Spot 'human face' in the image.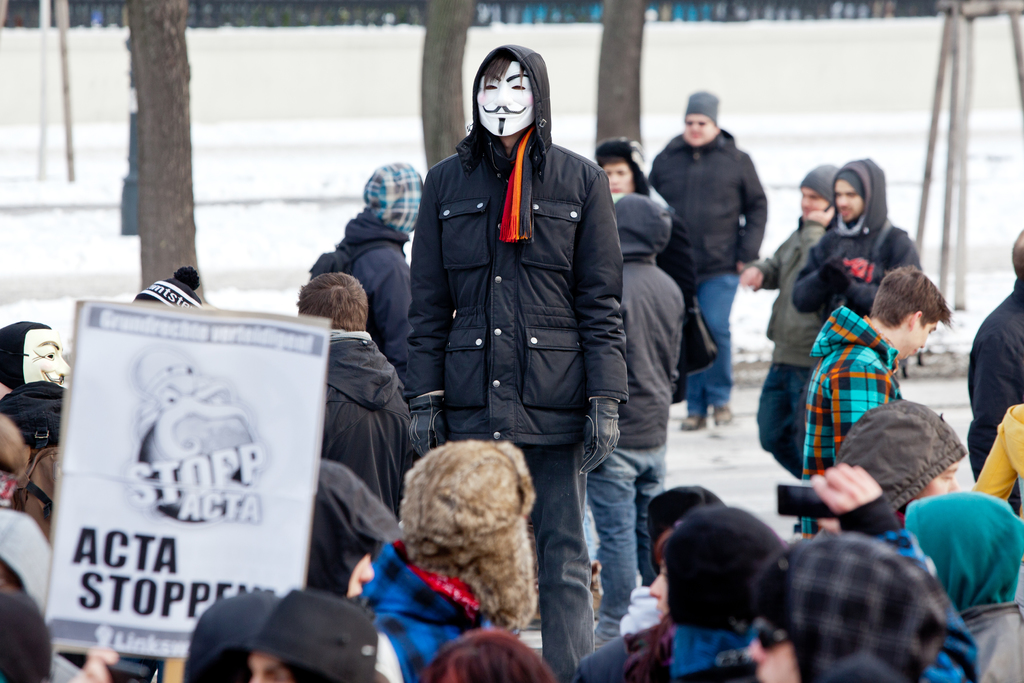
'human face' found at region(801, 185, 832, 217).
